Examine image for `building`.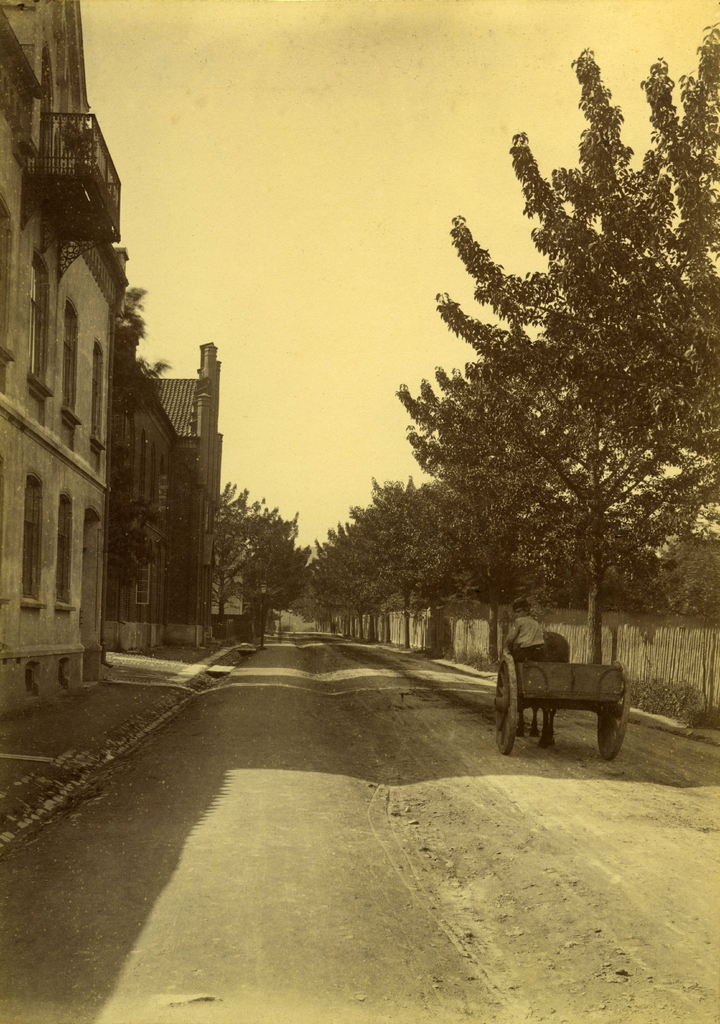
Examination result: crop(0, 0, 134, 722).
